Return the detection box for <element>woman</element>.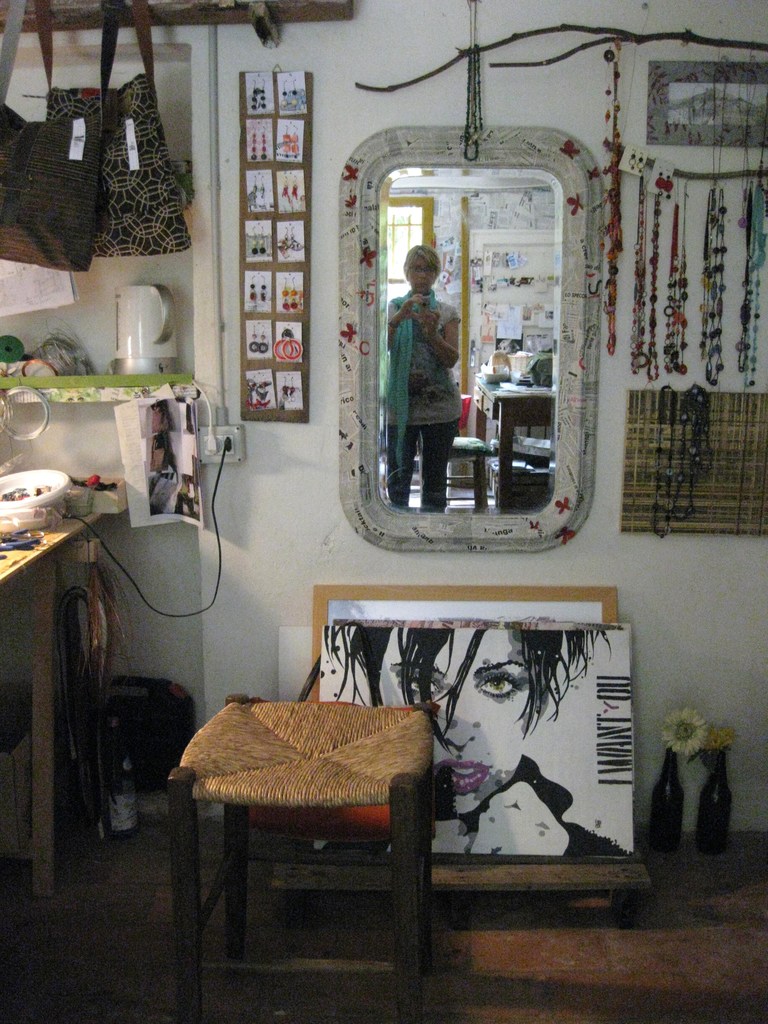
bbox=(376, 197, 516, 511).
